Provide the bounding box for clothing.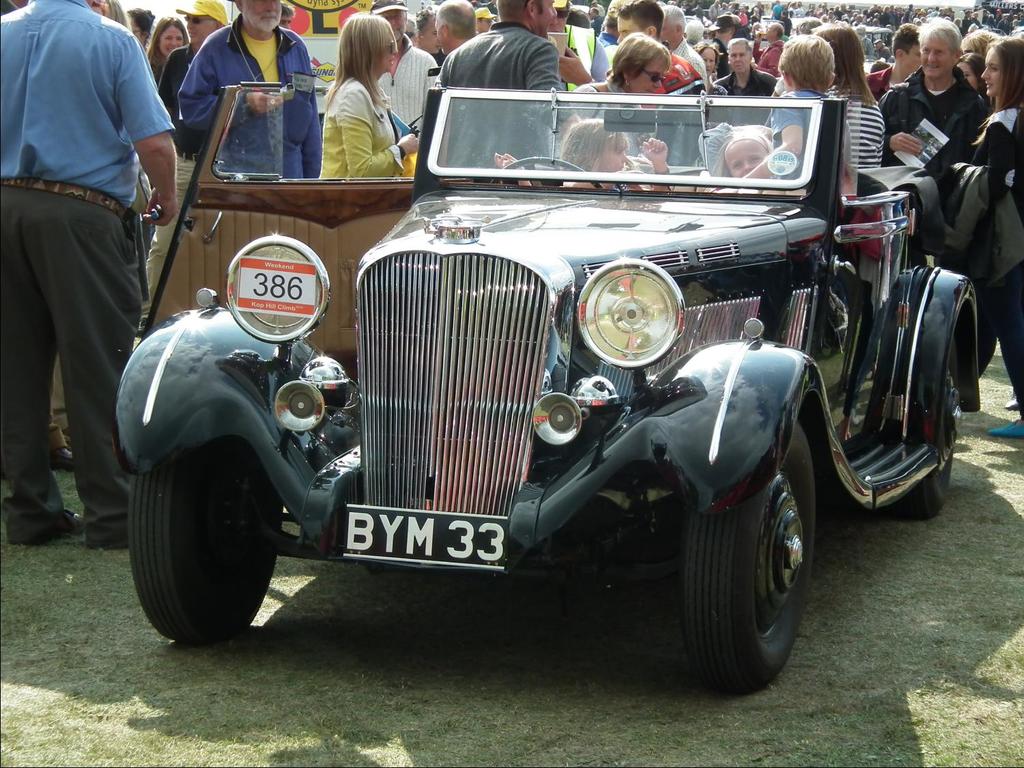
left=558, top=23, right=610, bottom=93.
